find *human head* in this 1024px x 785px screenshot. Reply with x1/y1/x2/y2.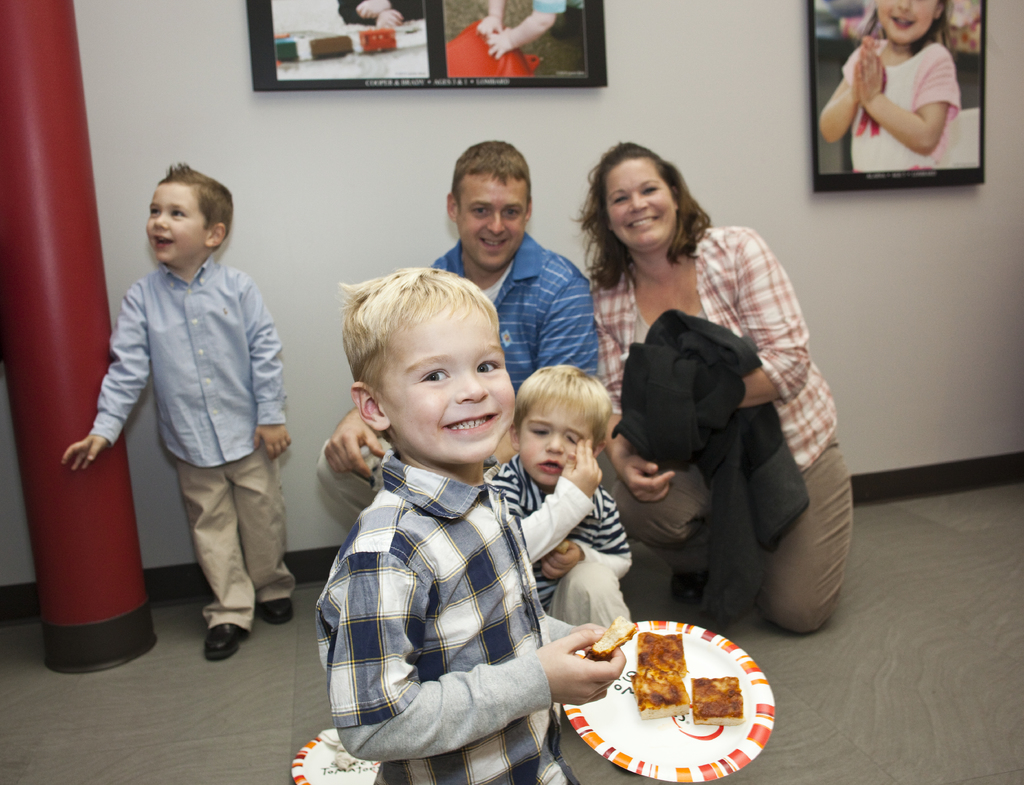
508/365/621/488.
